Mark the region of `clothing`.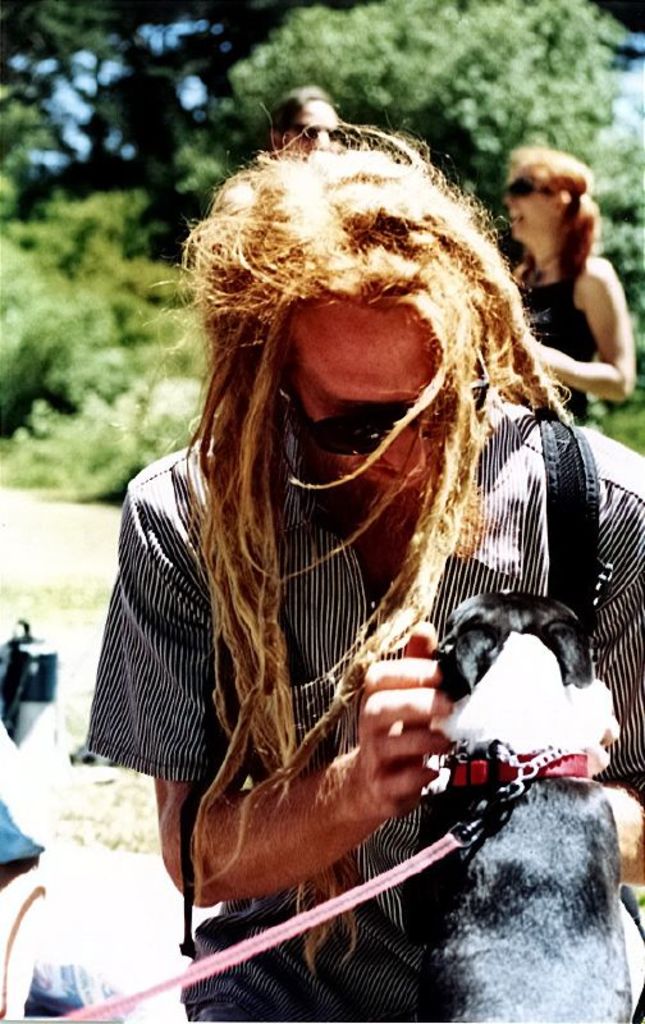
Region: bbox(113, 229, 571, 961).
